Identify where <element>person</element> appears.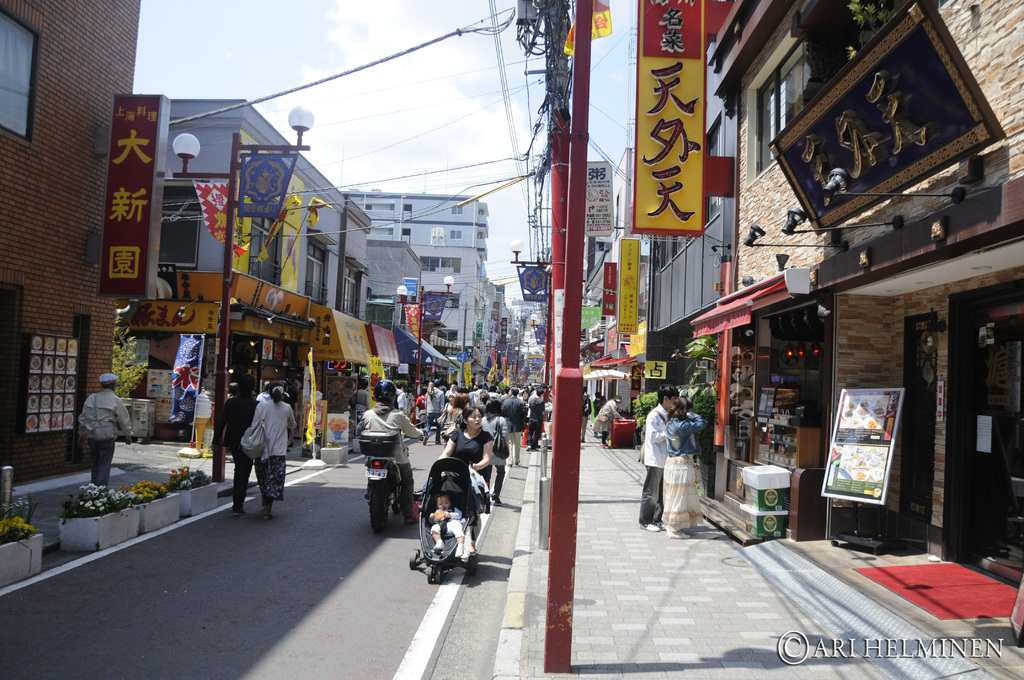
Appears at locate(431, 494, 465, 553).
